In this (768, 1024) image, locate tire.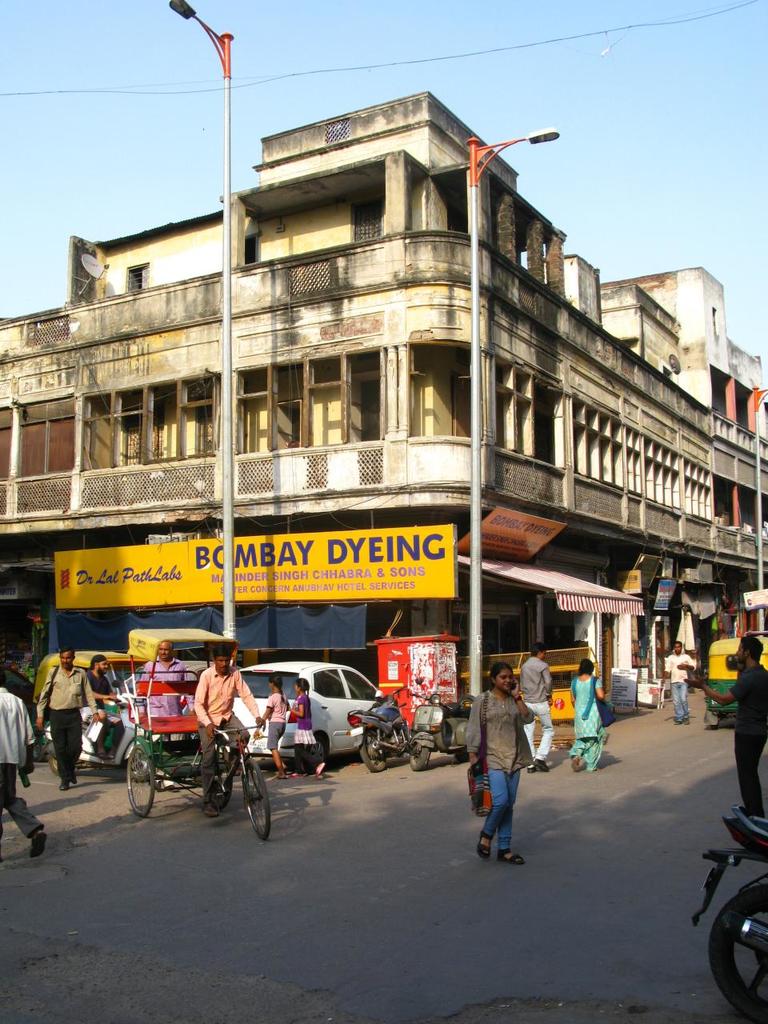
Bounding box: bbox(414, 746, 430, 770).
